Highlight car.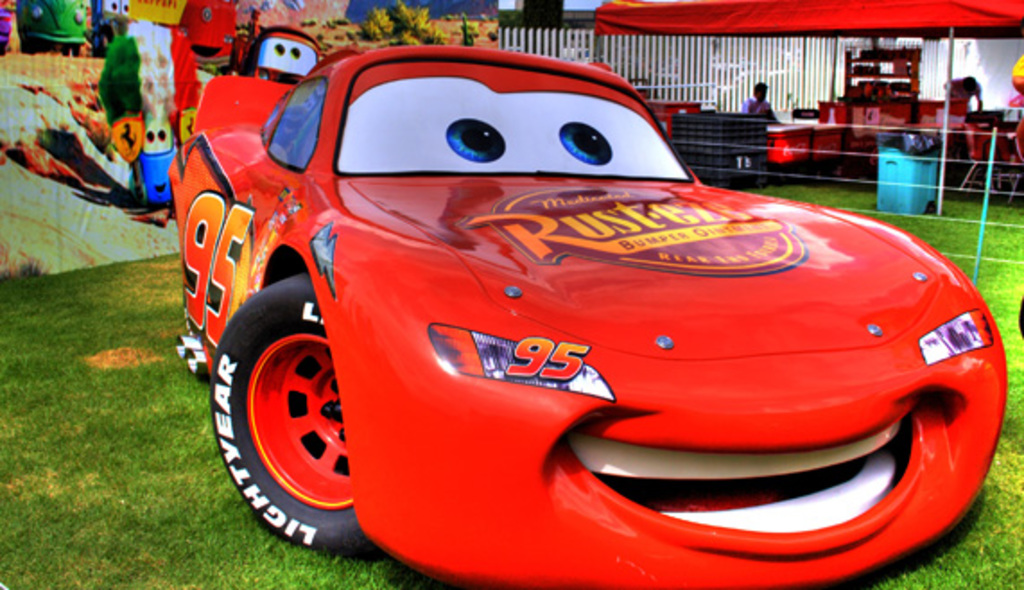
Highlighted region: <bbox>167, 39, 1008, 577</bbox>.
